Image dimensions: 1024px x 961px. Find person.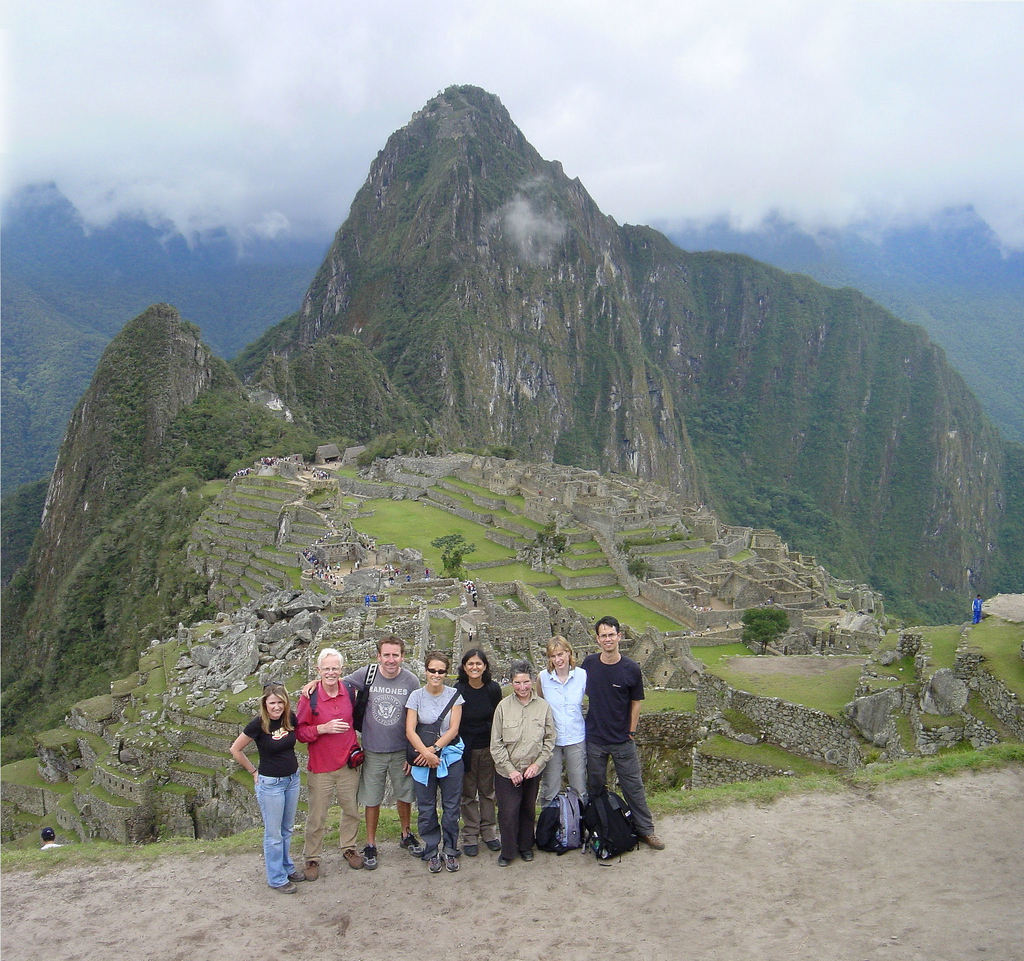
x1=458, y1=652, x2=513, y2=854.
